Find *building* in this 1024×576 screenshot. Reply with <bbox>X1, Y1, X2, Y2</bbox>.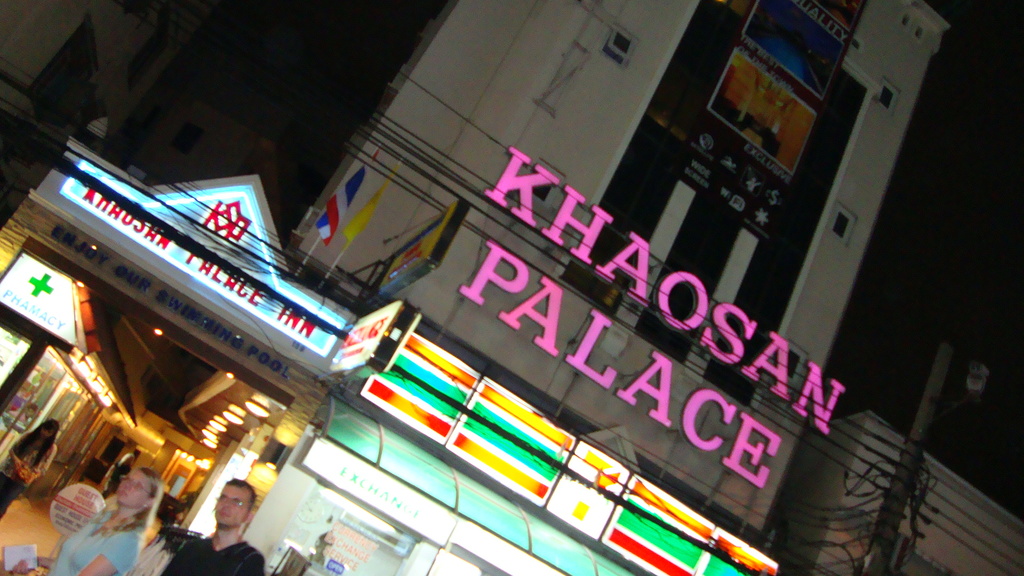
<bbox>0, 0, 270, 223</bbox>.
